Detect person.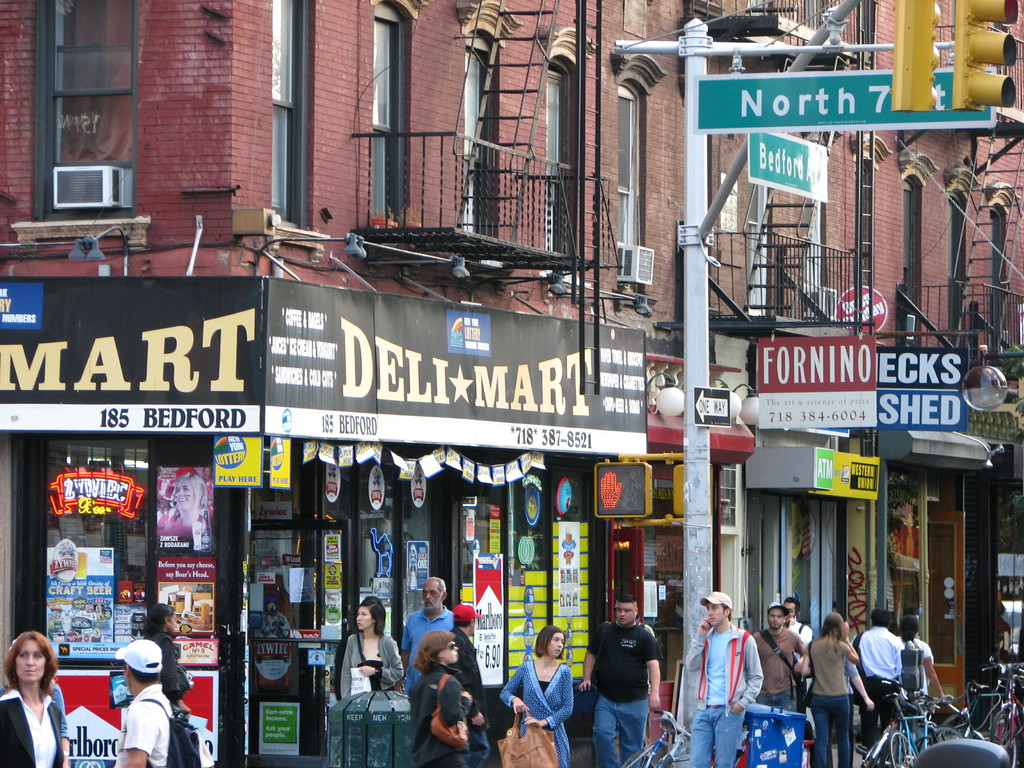
Detected at [109,637,178,767].
